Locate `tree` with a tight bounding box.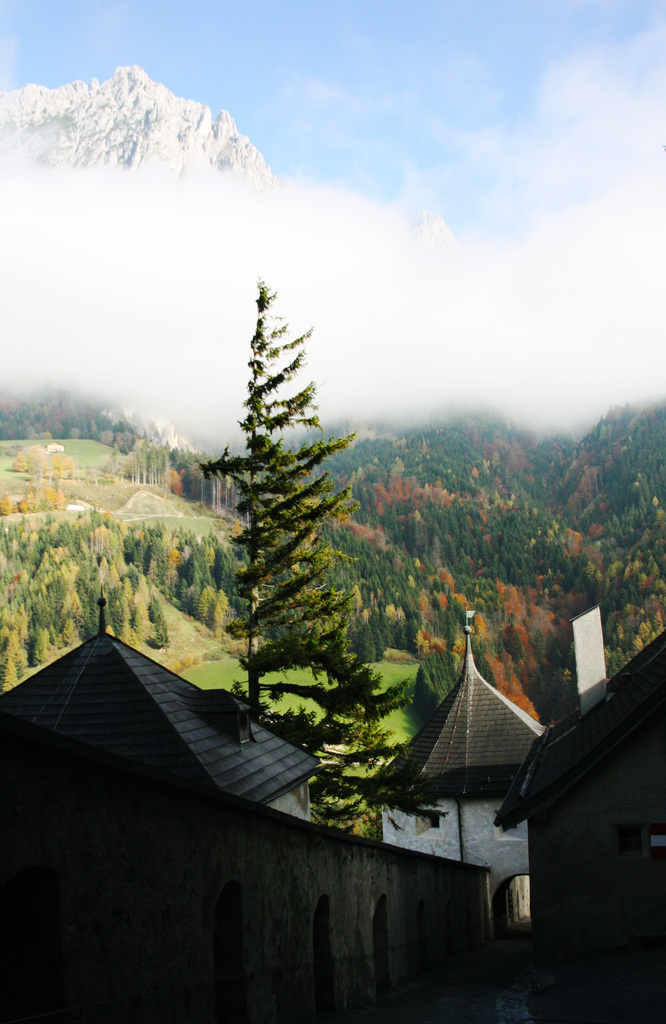
bbox=(193, 278, 459, 836).
